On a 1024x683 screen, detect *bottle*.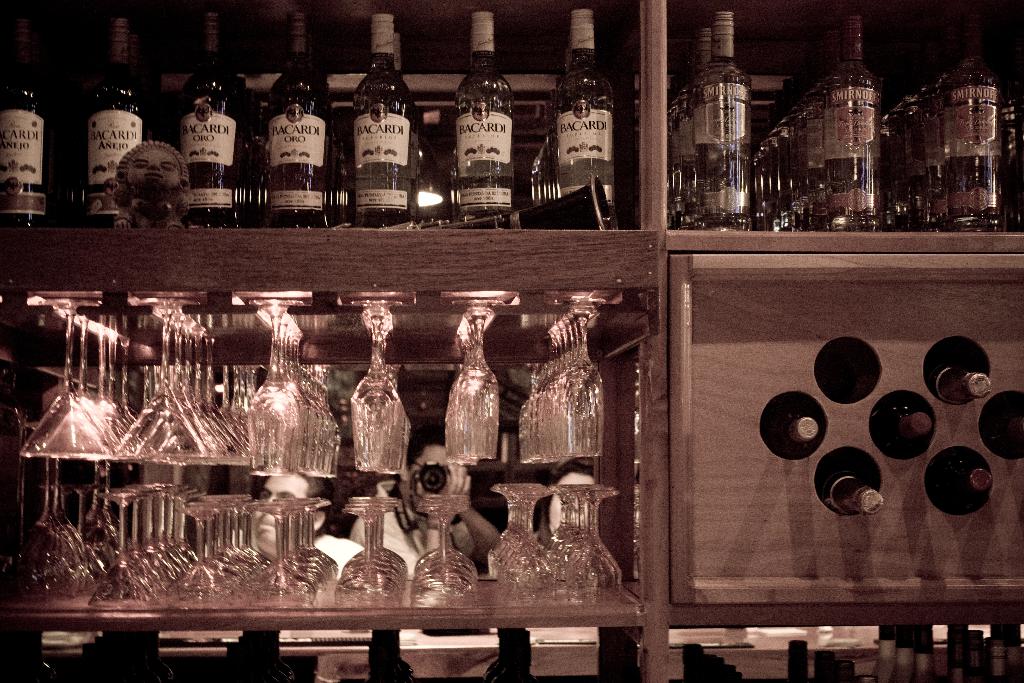
1000,4,1023,233.
